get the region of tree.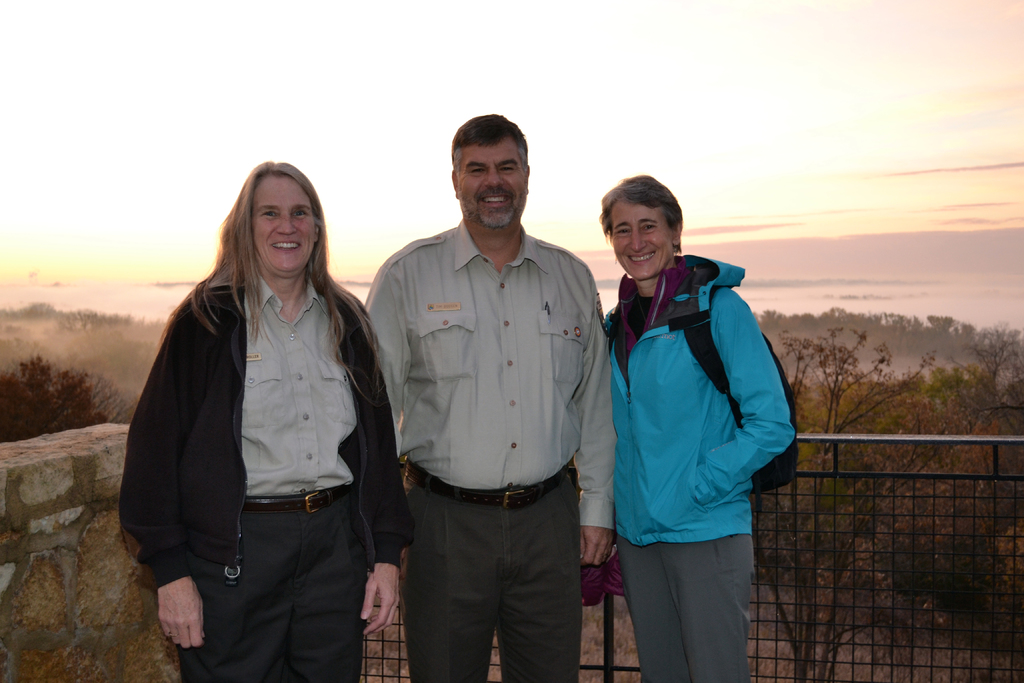
bbox=(746, 327, 953, 682).
